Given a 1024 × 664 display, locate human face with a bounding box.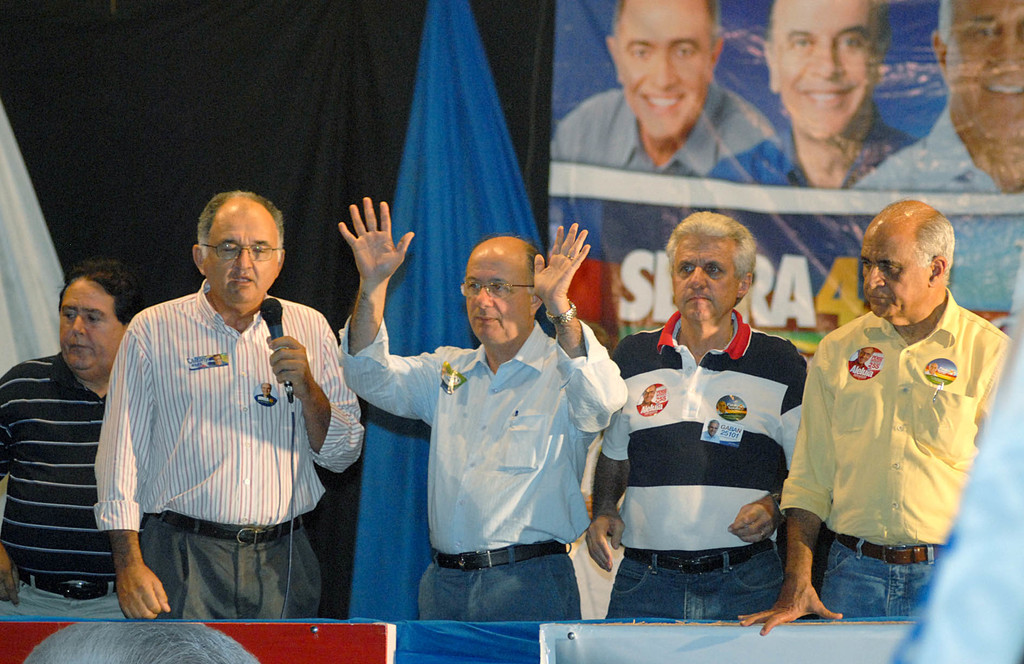
Located: 945 0 1023 137.
